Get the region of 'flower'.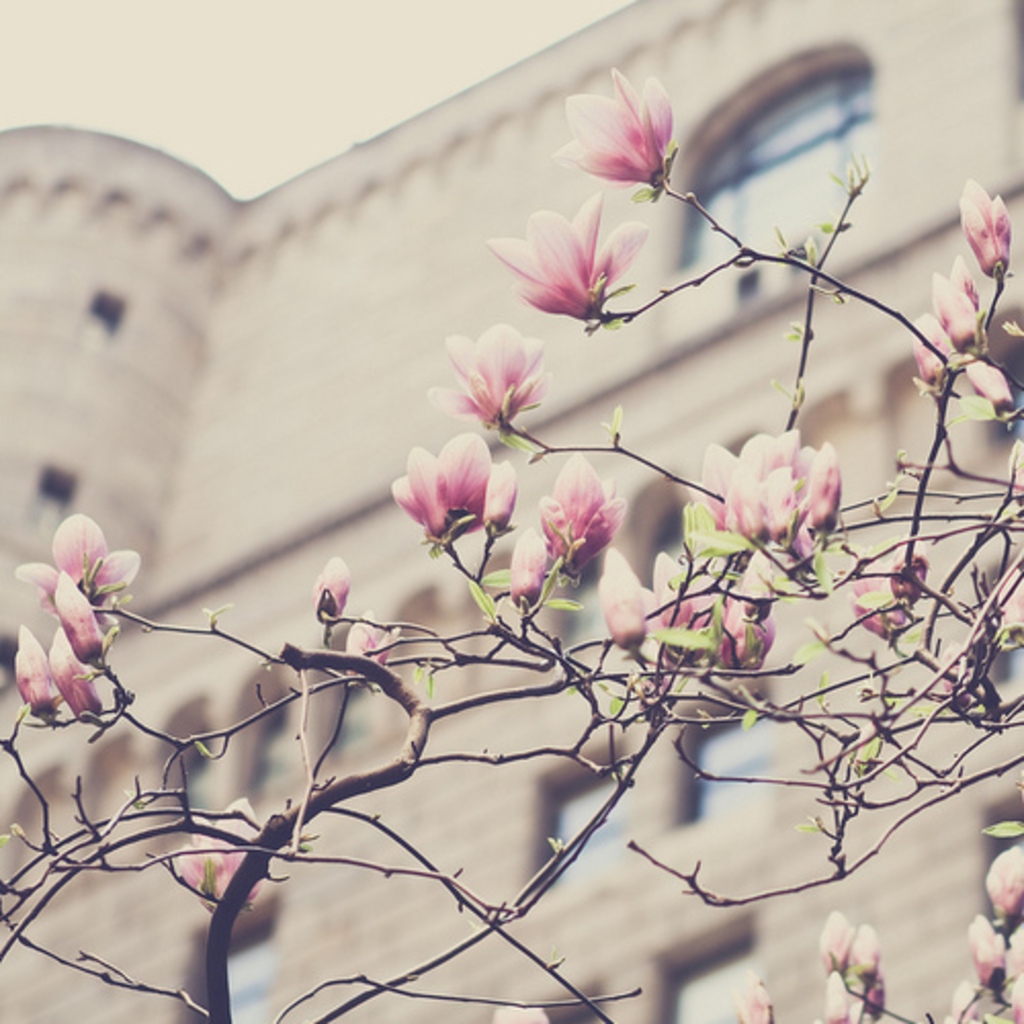
<region>551, 59, 676, 201</region>.
